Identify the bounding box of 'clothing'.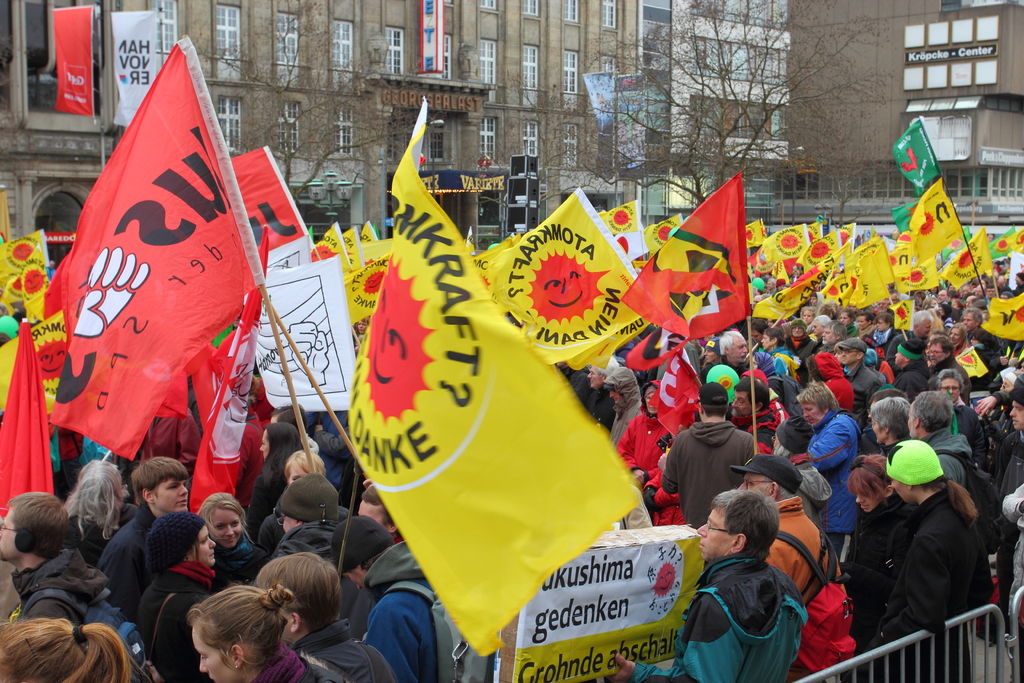
rect(14, 544, 154, 680).
